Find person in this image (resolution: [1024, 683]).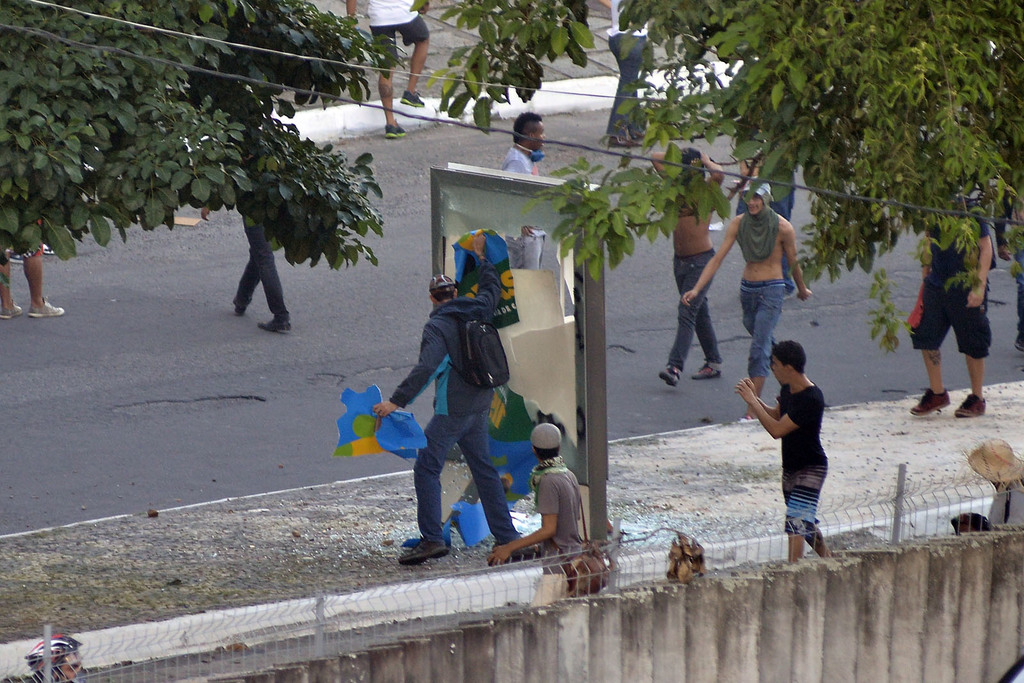
[678, 181, 810, 416].
